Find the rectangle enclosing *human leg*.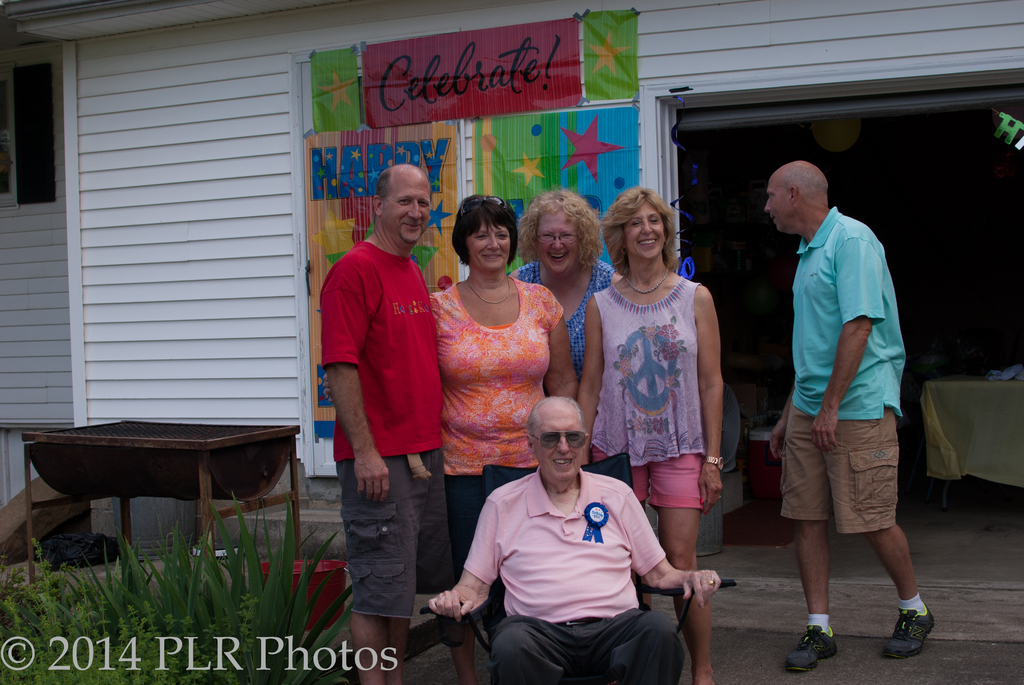
l=339, t=436, r=416, b=684.
